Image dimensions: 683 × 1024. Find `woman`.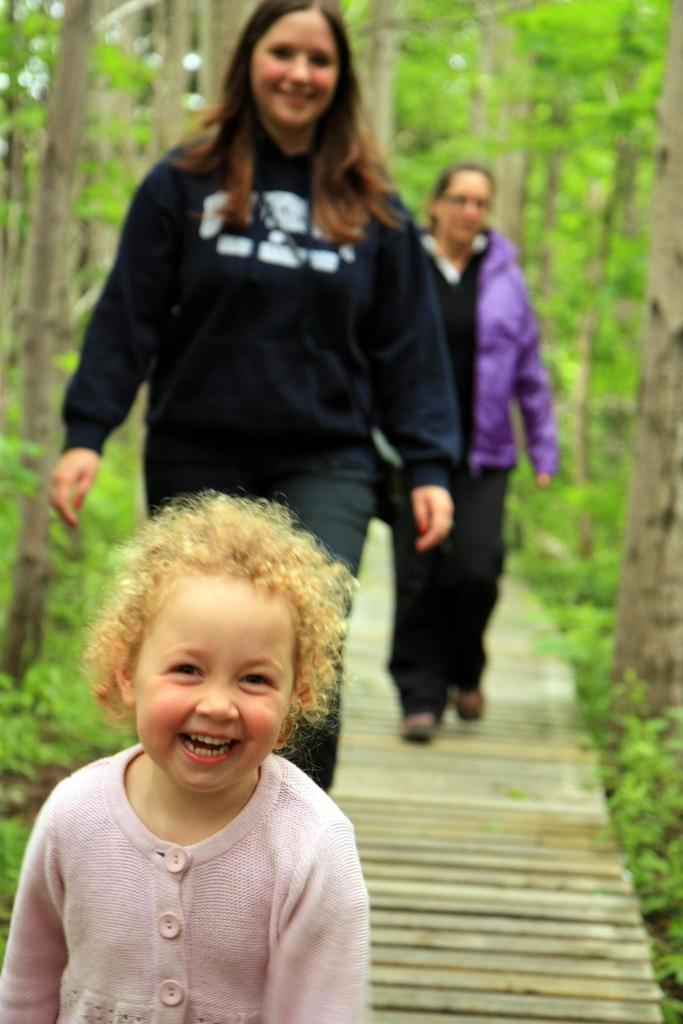
(left=377, top=161, right=568, bottom=740).
